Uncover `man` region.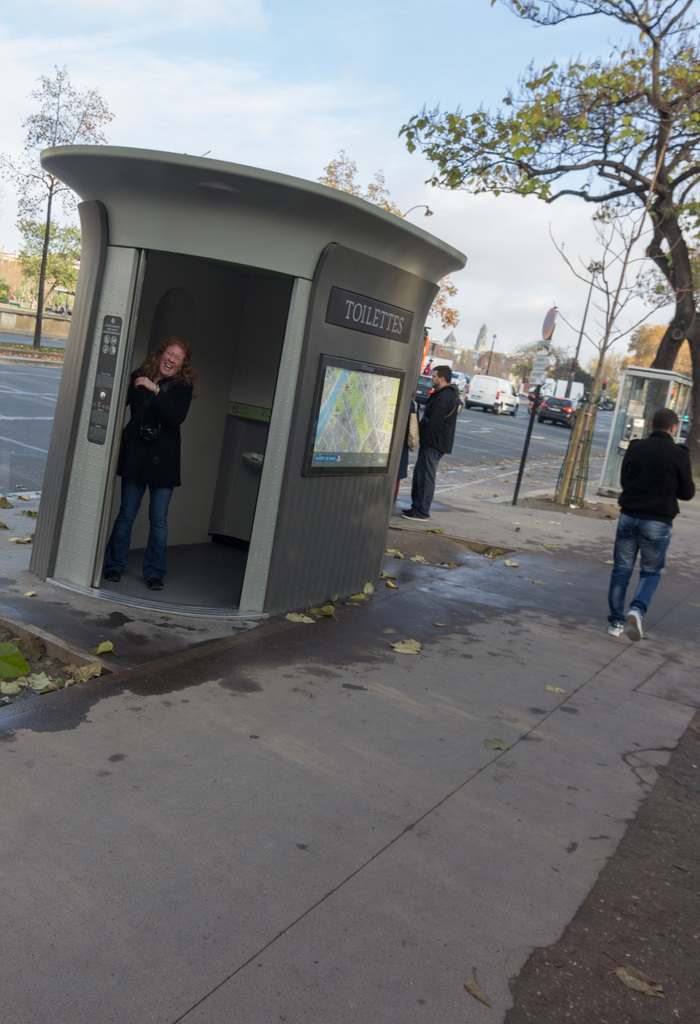
Uncovered: 604,398,698,627.
